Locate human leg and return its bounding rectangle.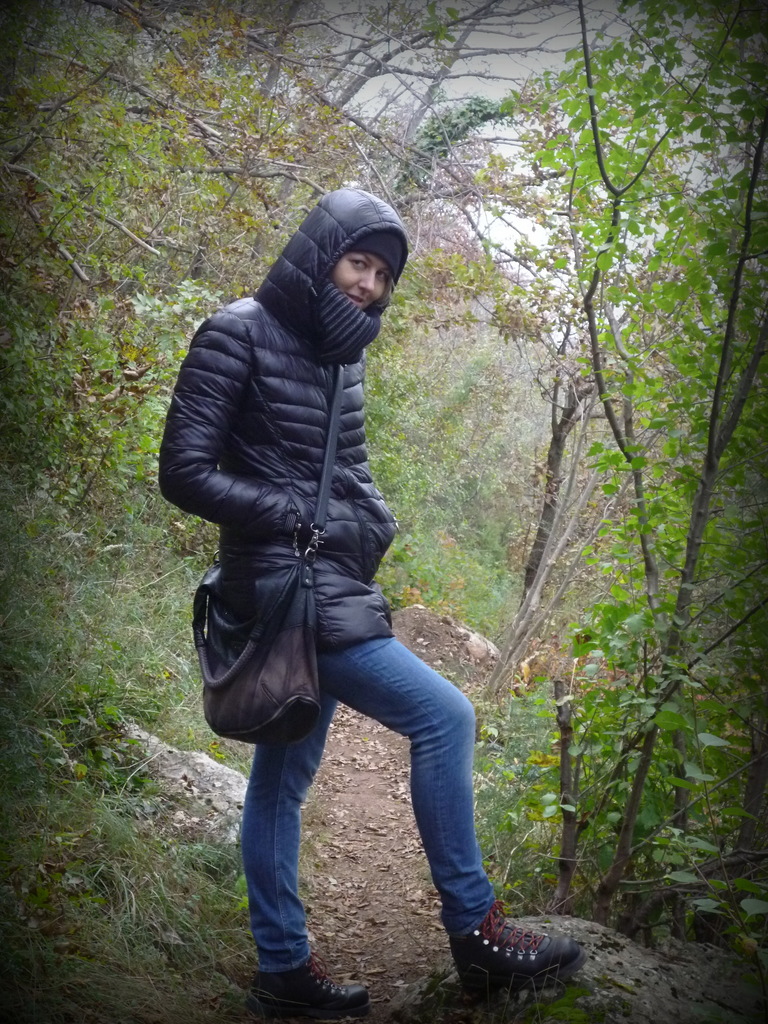
(left=317, top=636, right=591, bottom=993).
